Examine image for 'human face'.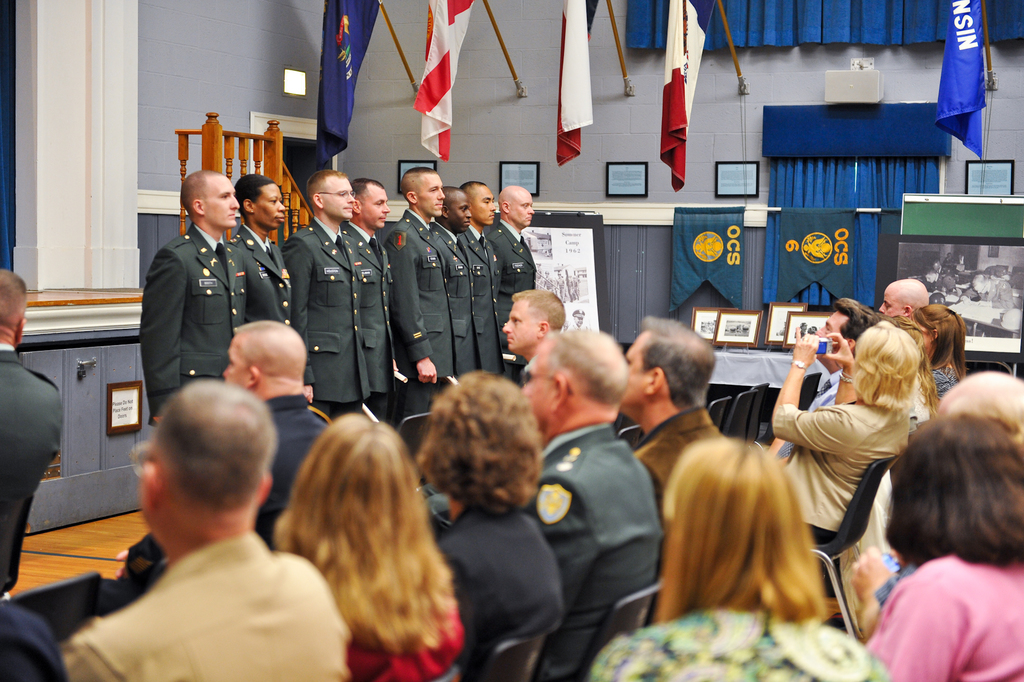
Examination result: pyautogui.locateOnScreen(525, 338, 555, 415).
